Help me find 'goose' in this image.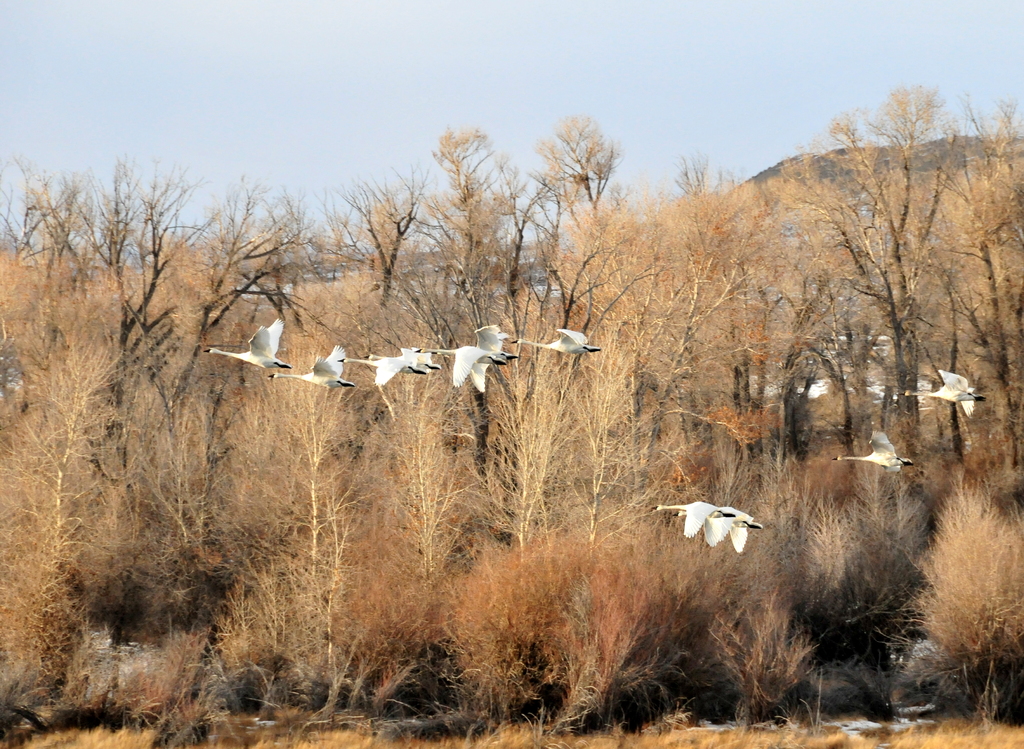
Found it: (left=282, top=348, right=354, bottom=387).
